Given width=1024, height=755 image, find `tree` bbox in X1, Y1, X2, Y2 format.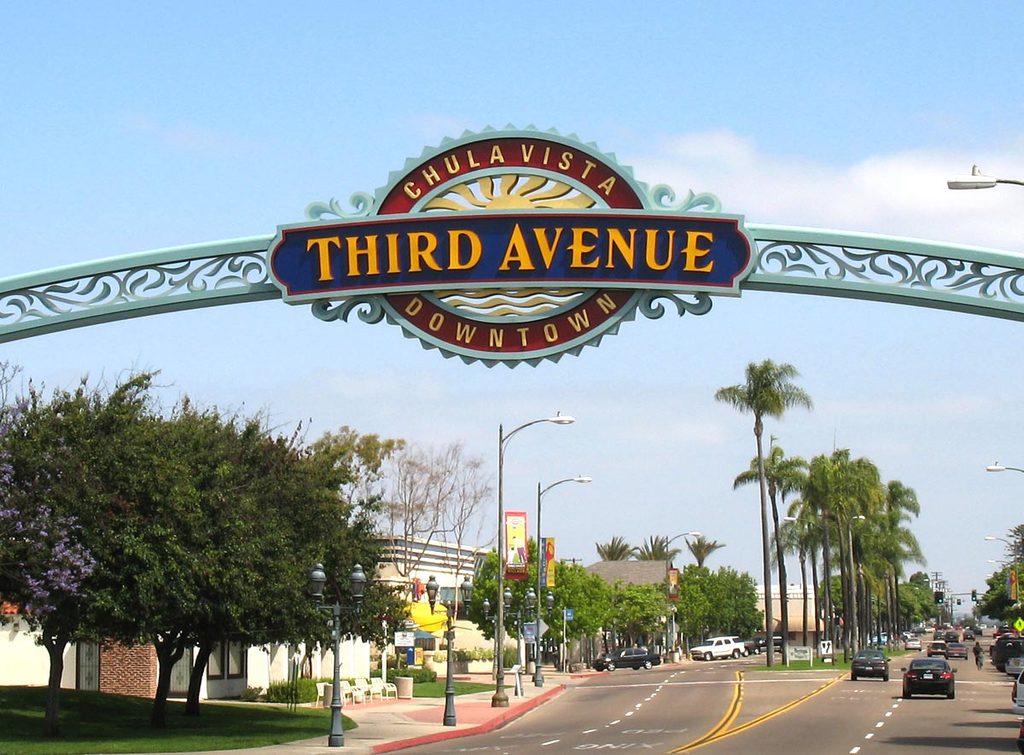
681, 532, 725, 568.
